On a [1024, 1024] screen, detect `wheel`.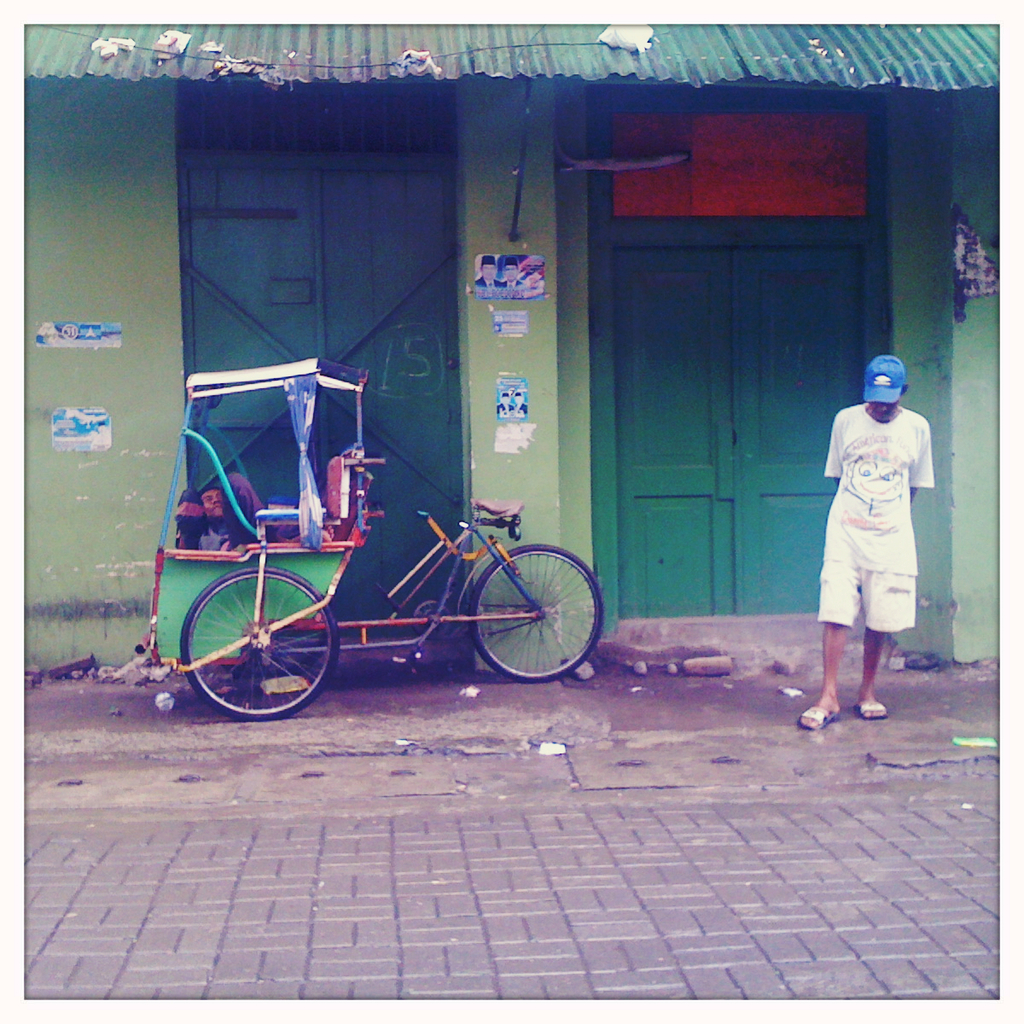
<region>180, 565, 337, 720</region>.
